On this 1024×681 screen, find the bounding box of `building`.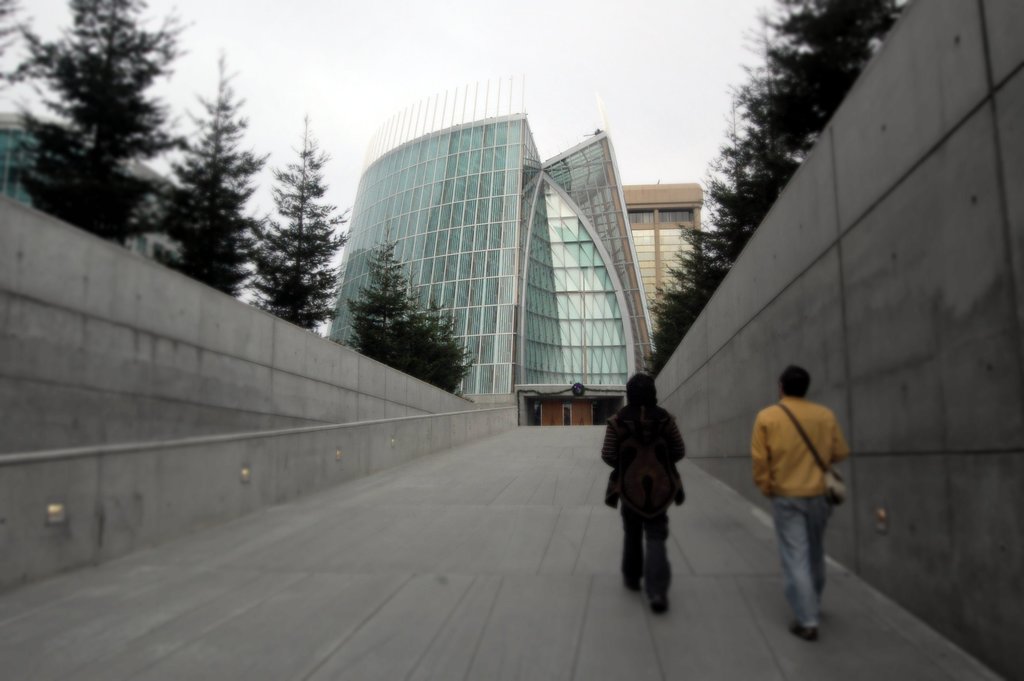
Bounding box: (left=324, top=69, right=657, bottom=423).
